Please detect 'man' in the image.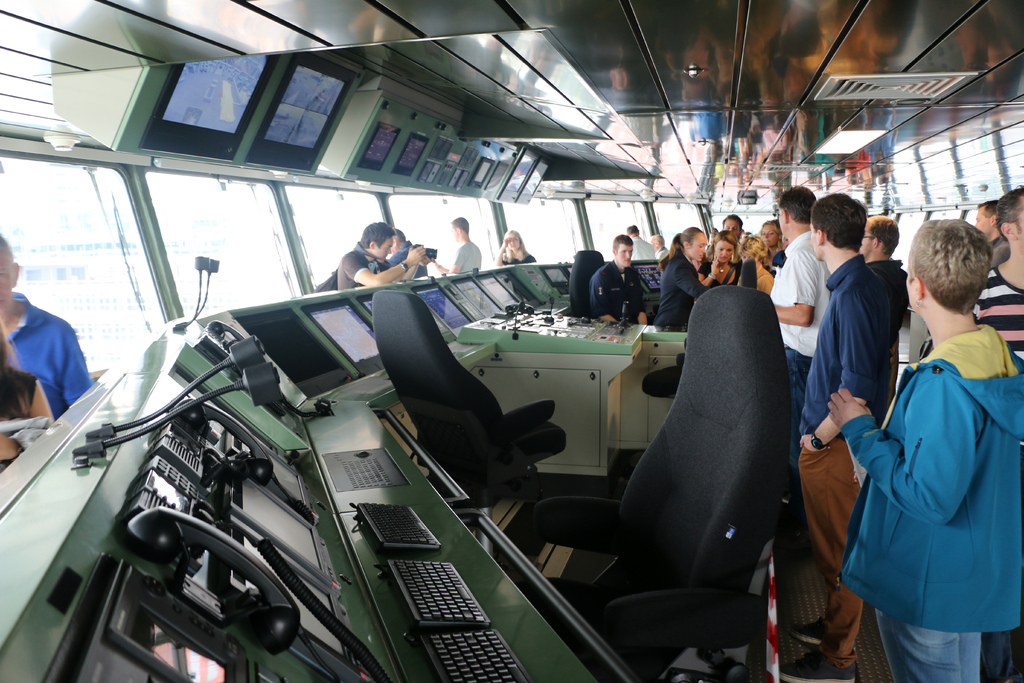
select_region(970, 197, 1000, 254).
